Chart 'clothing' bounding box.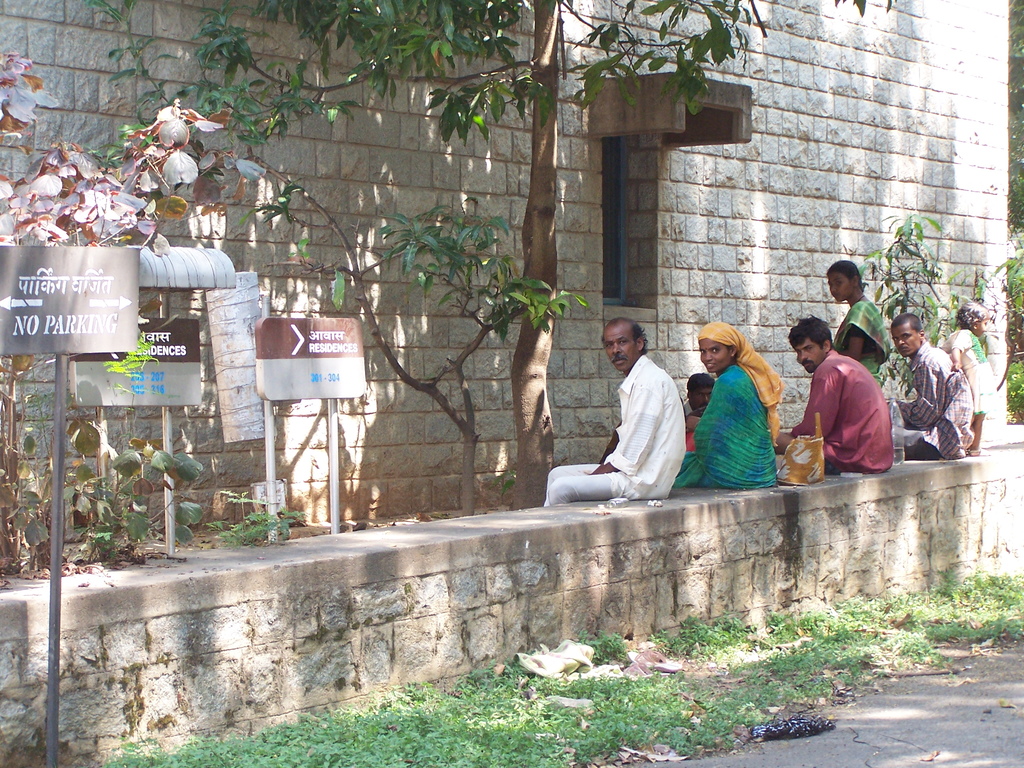
Charted: locate(827, 297, 882, 380).
